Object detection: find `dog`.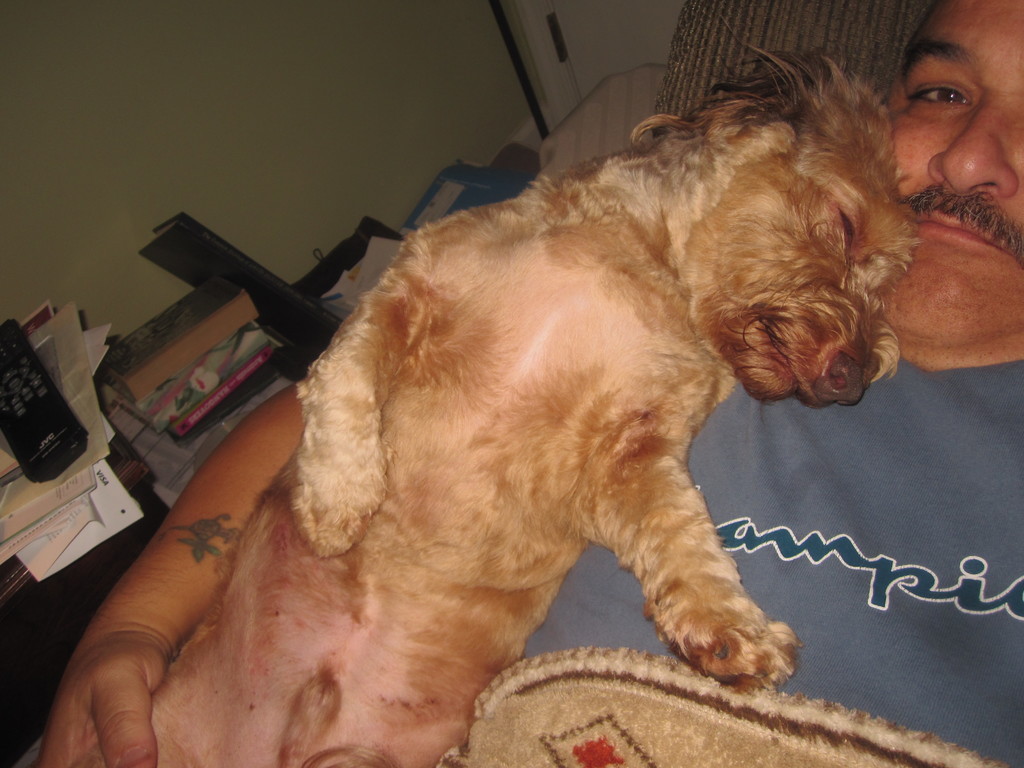
(70, 16, 920, 767).
